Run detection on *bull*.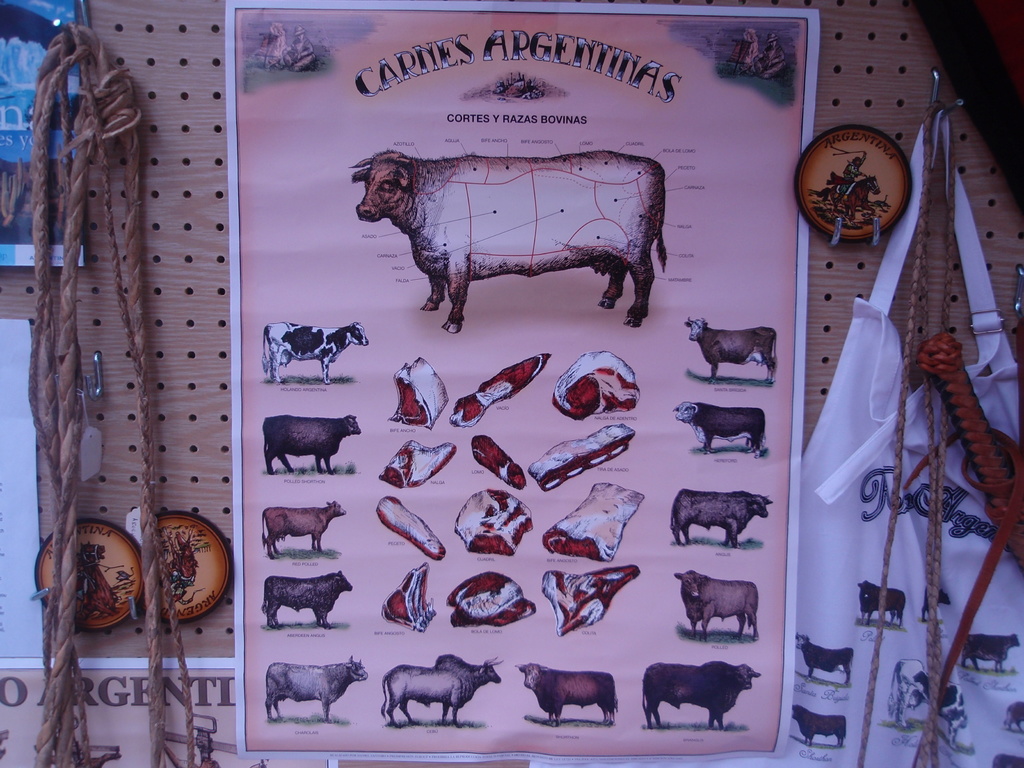
Result: bbox(260, 572, 354, 632).
